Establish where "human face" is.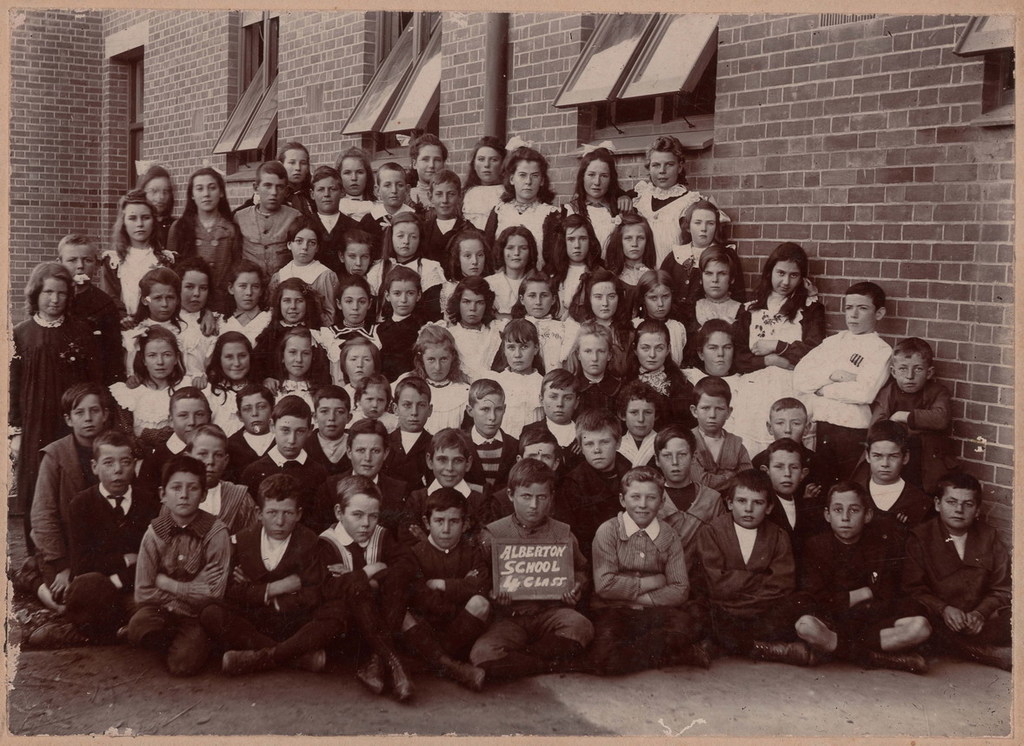
Established at l=638, t=336, r=666, b=371.
